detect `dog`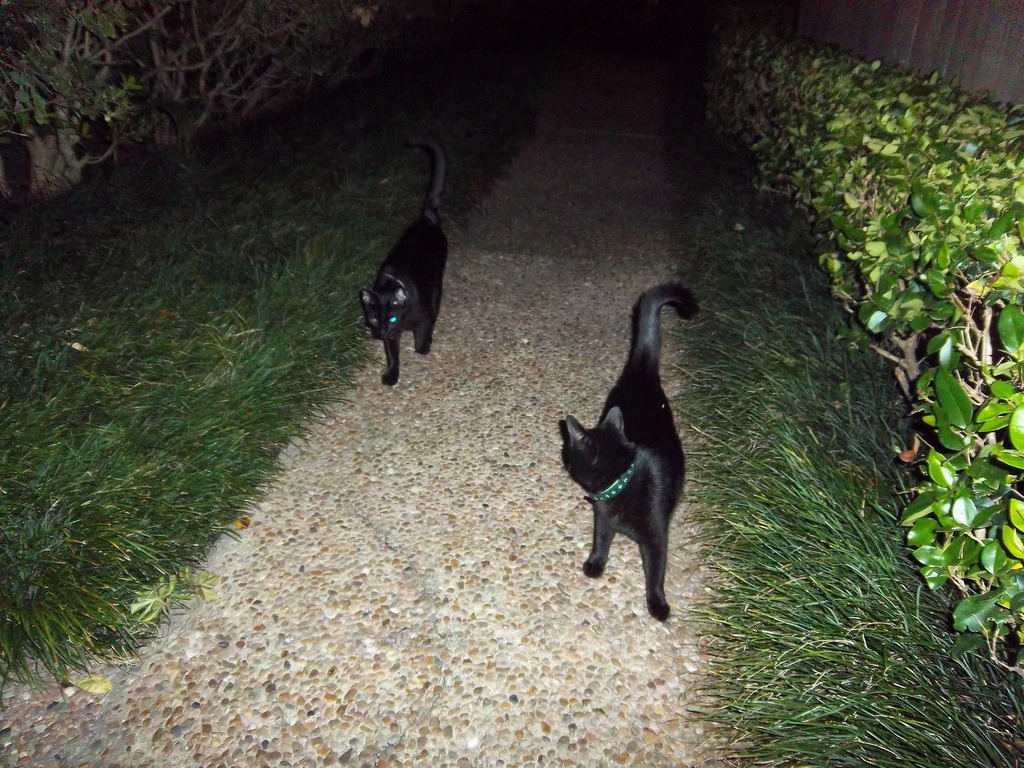
left=355, top=129, right=453, bottom=387
